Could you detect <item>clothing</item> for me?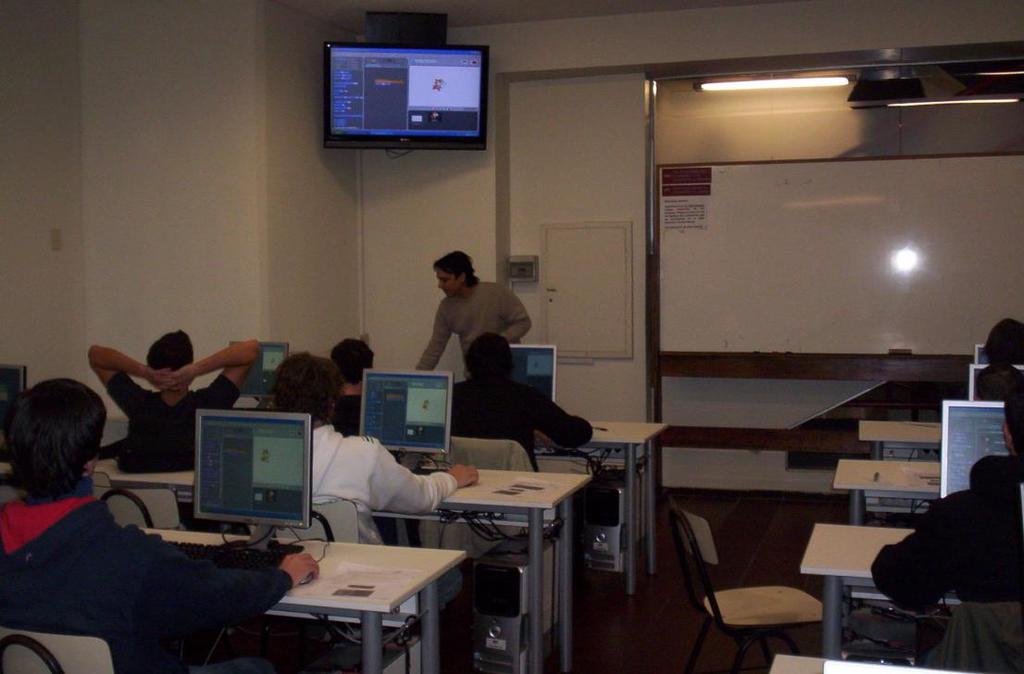
Detection result: locate(450, 377, 593, 469).
